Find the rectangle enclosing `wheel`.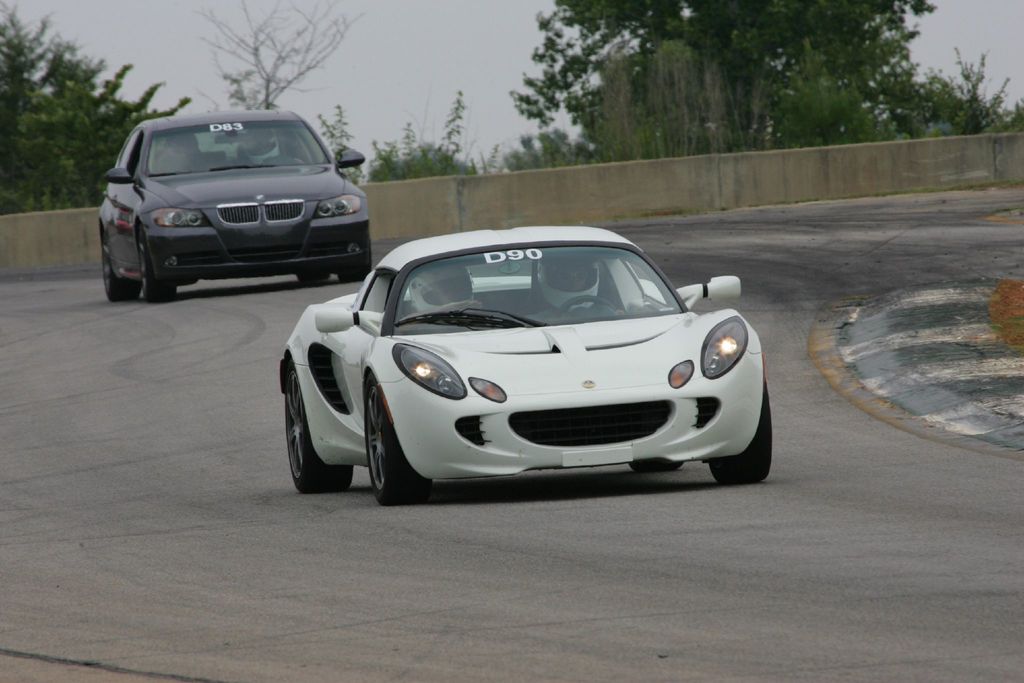
BBox(98, 233, 144, 299).
